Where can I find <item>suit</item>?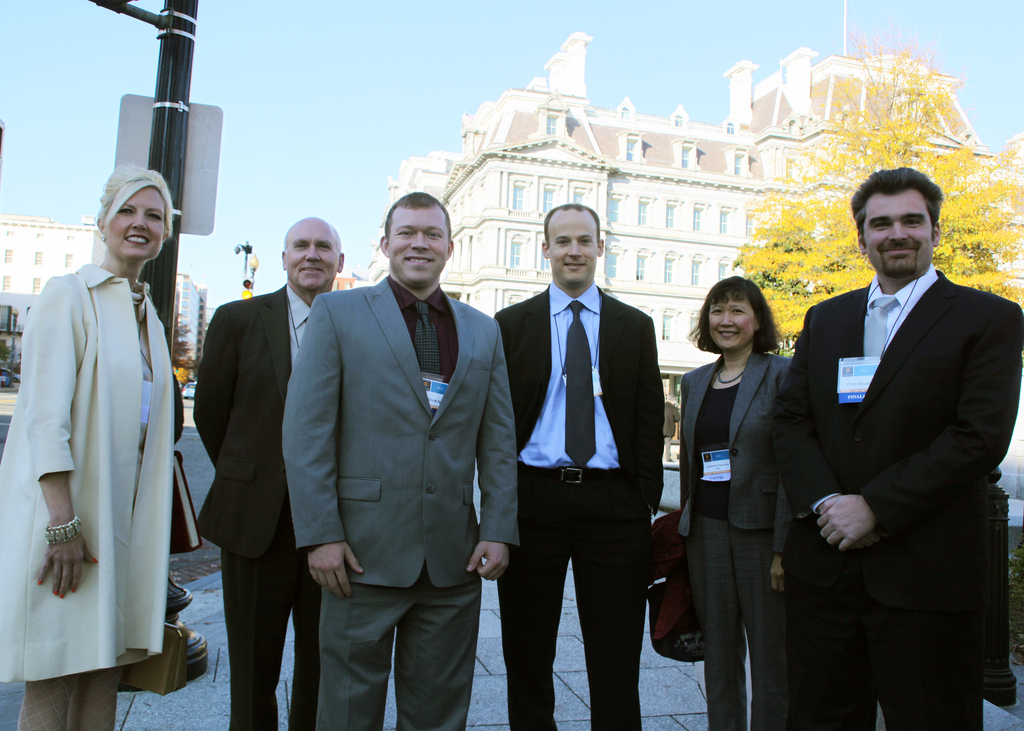
You can find it at [left=281, top=277, right=520, bottom=730].
